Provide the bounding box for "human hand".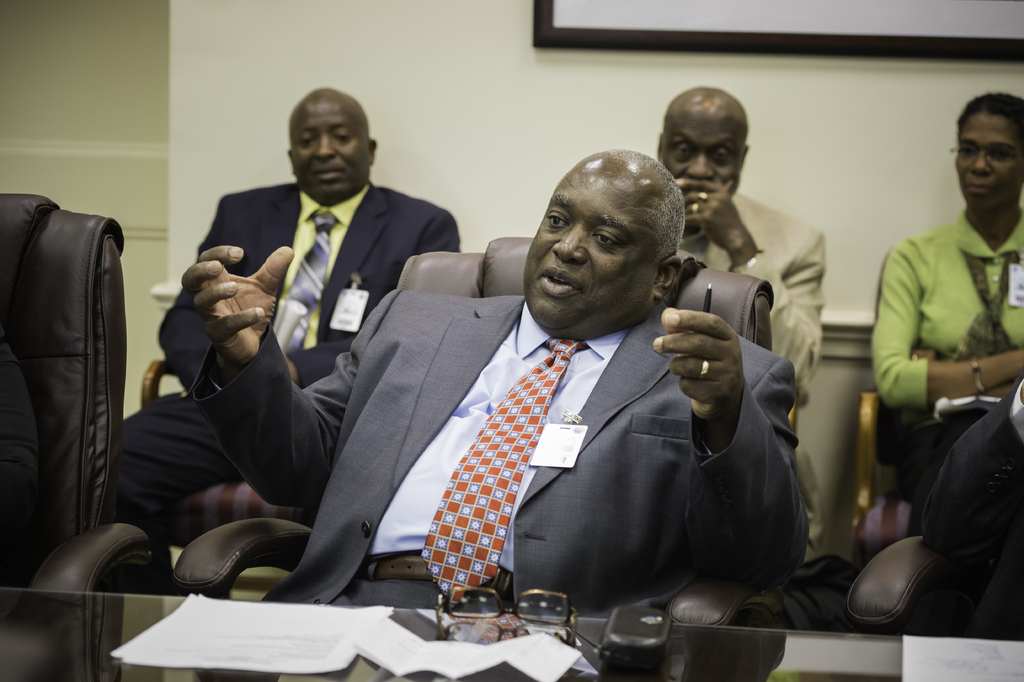
box(674, 178, 754, 253).
